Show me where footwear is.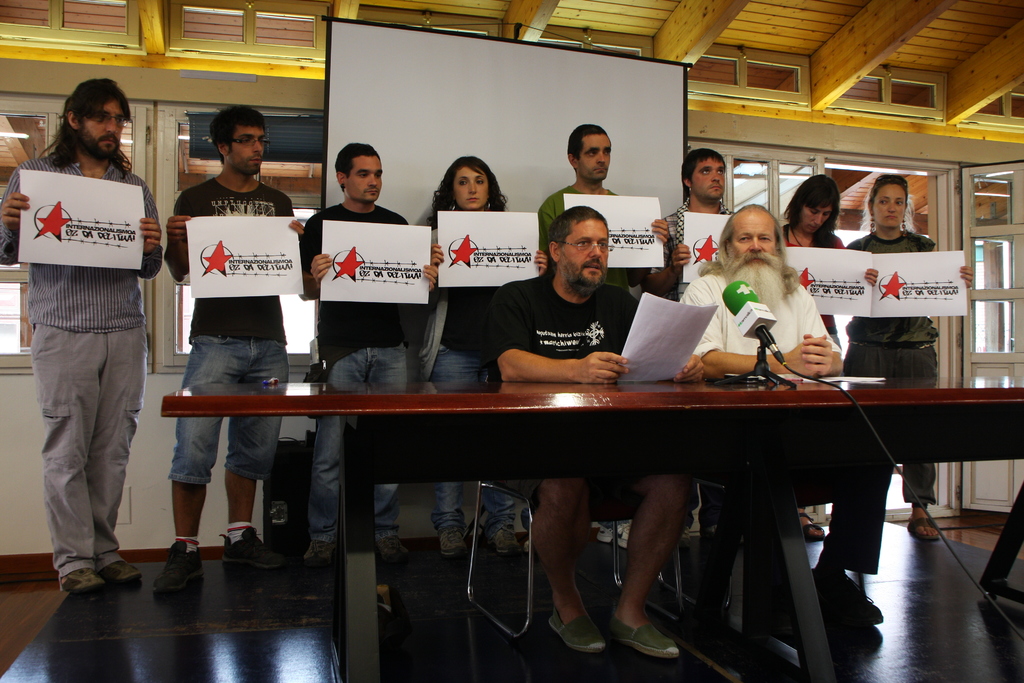
footwear is at [left=604, top=609, right=678, bottom=655].
